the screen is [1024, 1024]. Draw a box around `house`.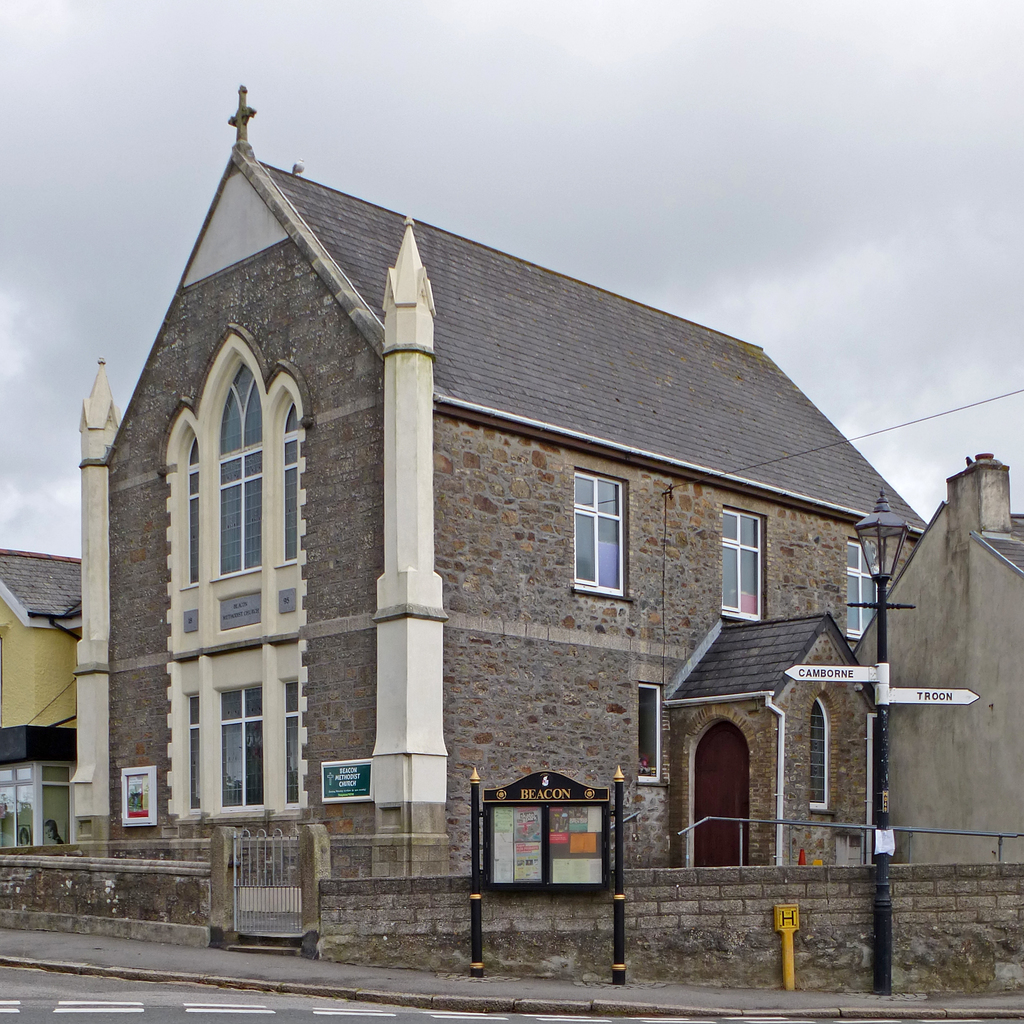
(849,454,1023,862).
